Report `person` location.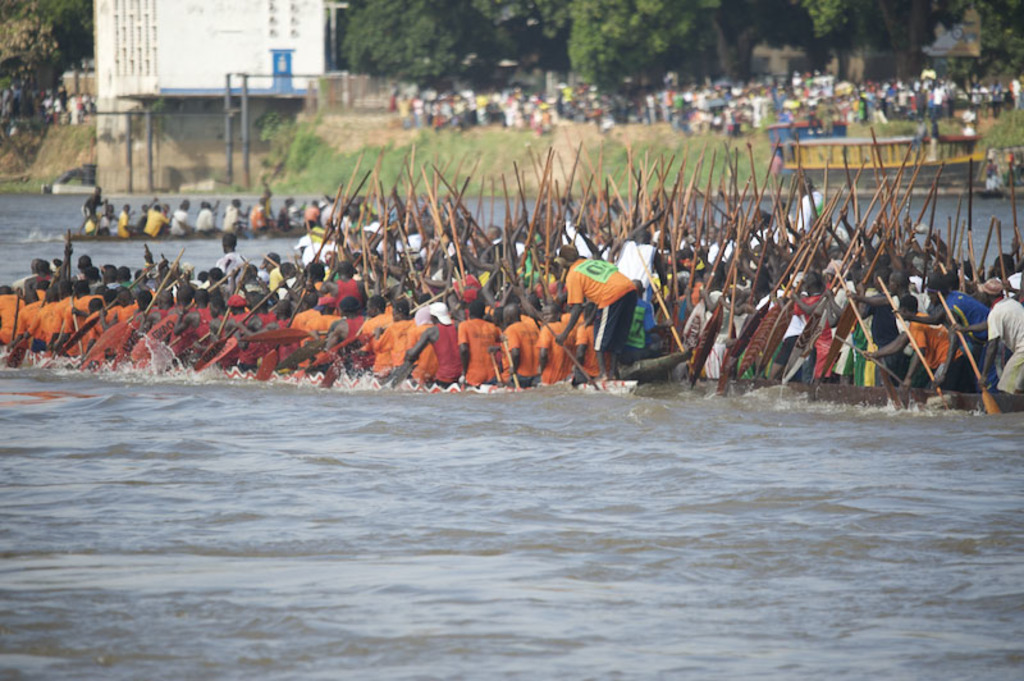
Report: region(975, 271, 1023, 406).
